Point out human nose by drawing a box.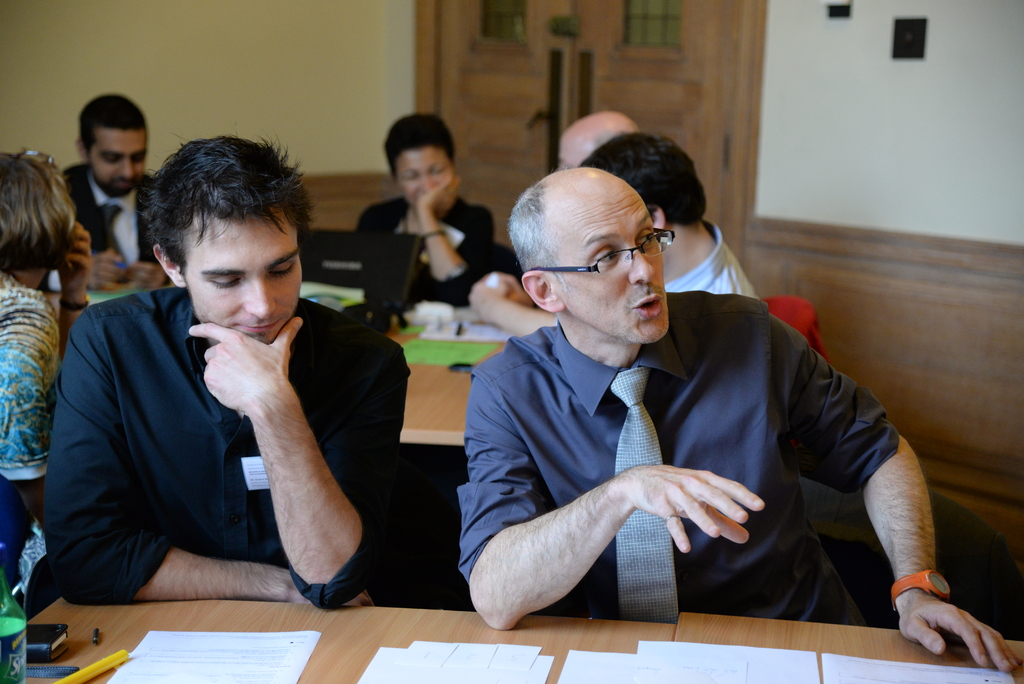
{"left": 241, "top": 272, "right": 278, "bottom": 316}.
